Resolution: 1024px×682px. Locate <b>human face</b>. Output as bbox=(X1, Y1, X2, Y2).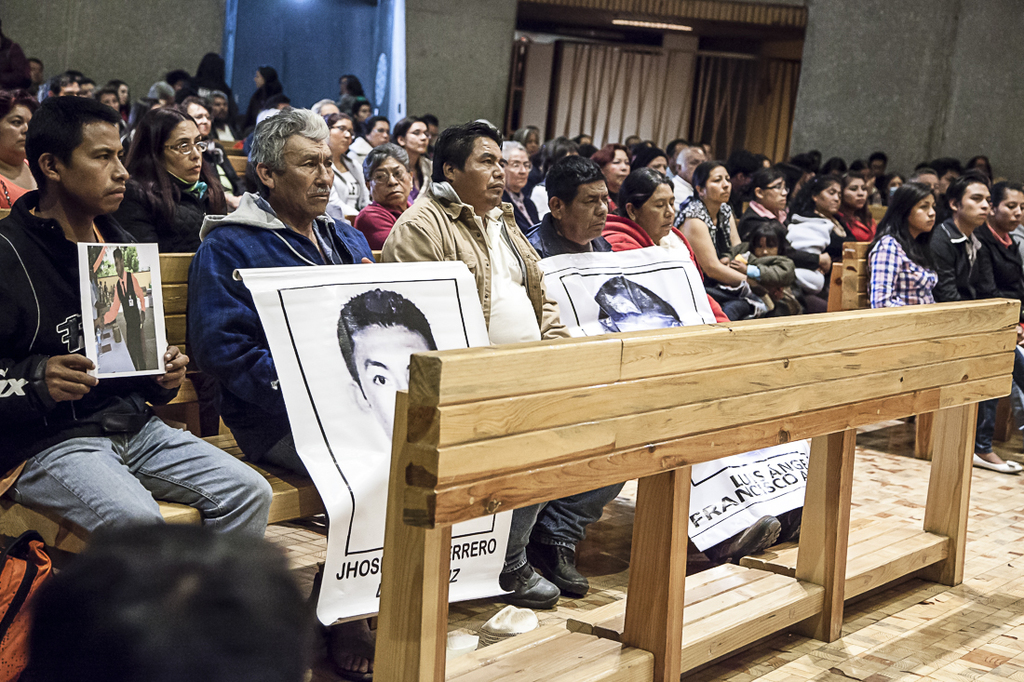
bbox=(332, 121, 353, 154).
